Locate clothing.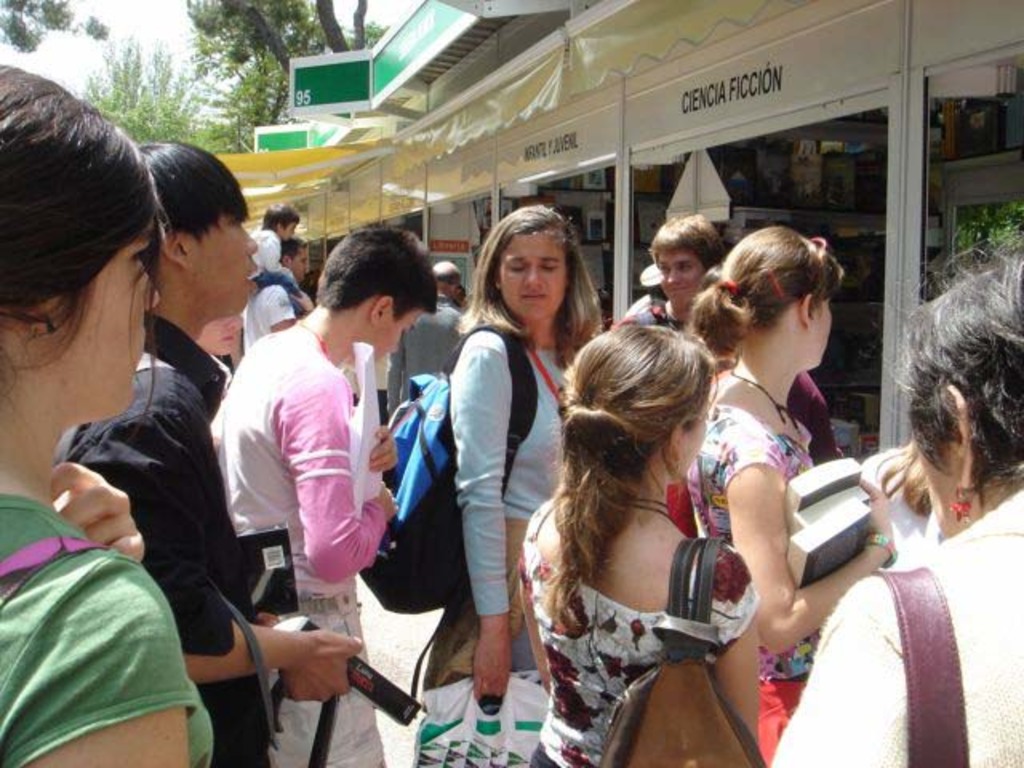
Bounding box: 867, 448, 938, 563.
